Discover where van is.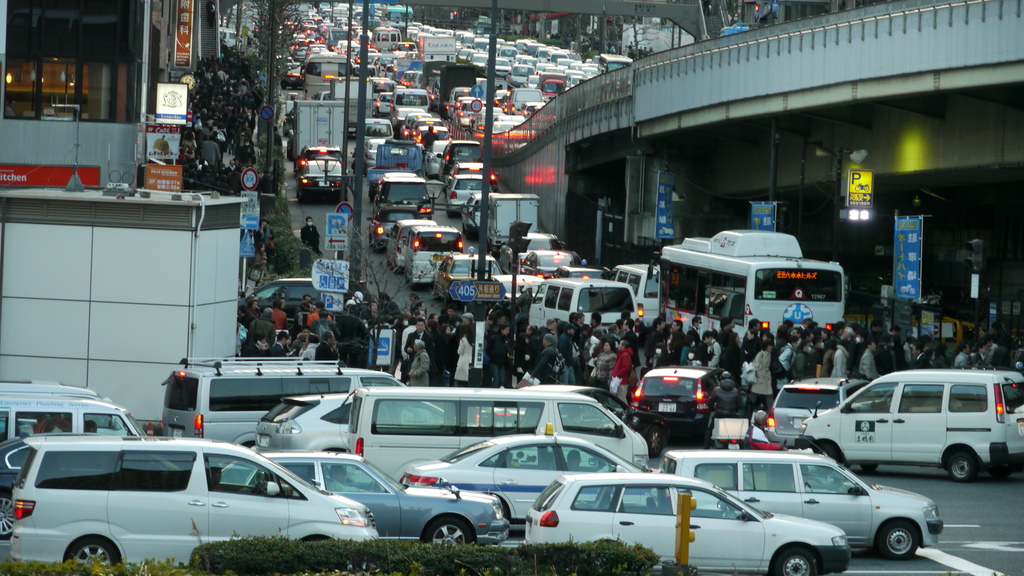
Discovered at [x1=489, y1=189, x2=543, y2=257].
